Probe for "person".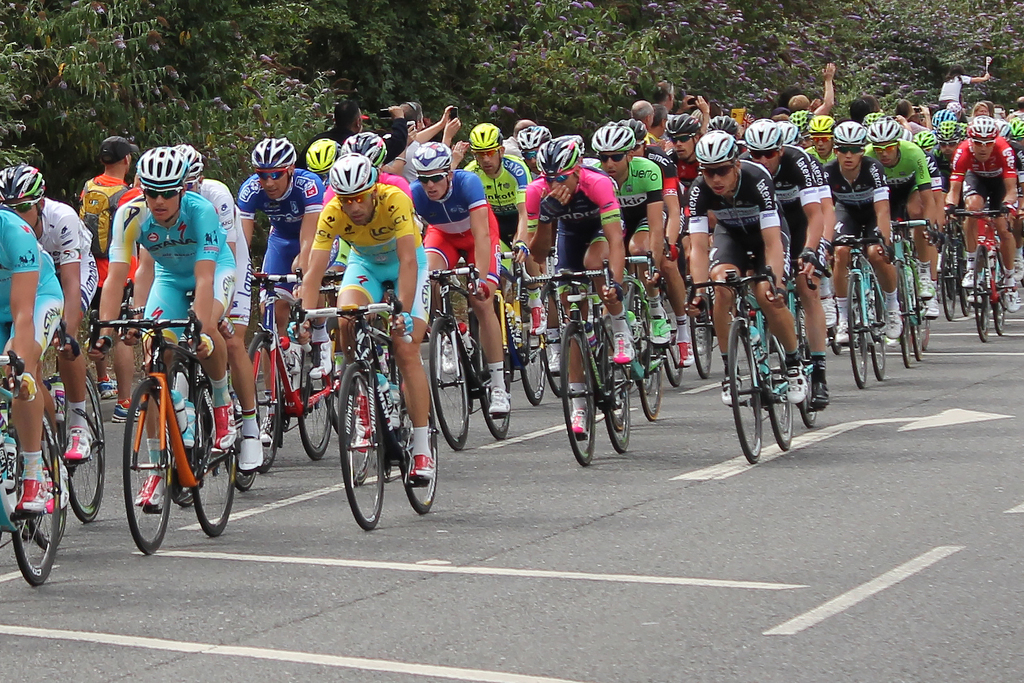
Probe result: (x1=229, y1=133, x2=334, y2=445).
